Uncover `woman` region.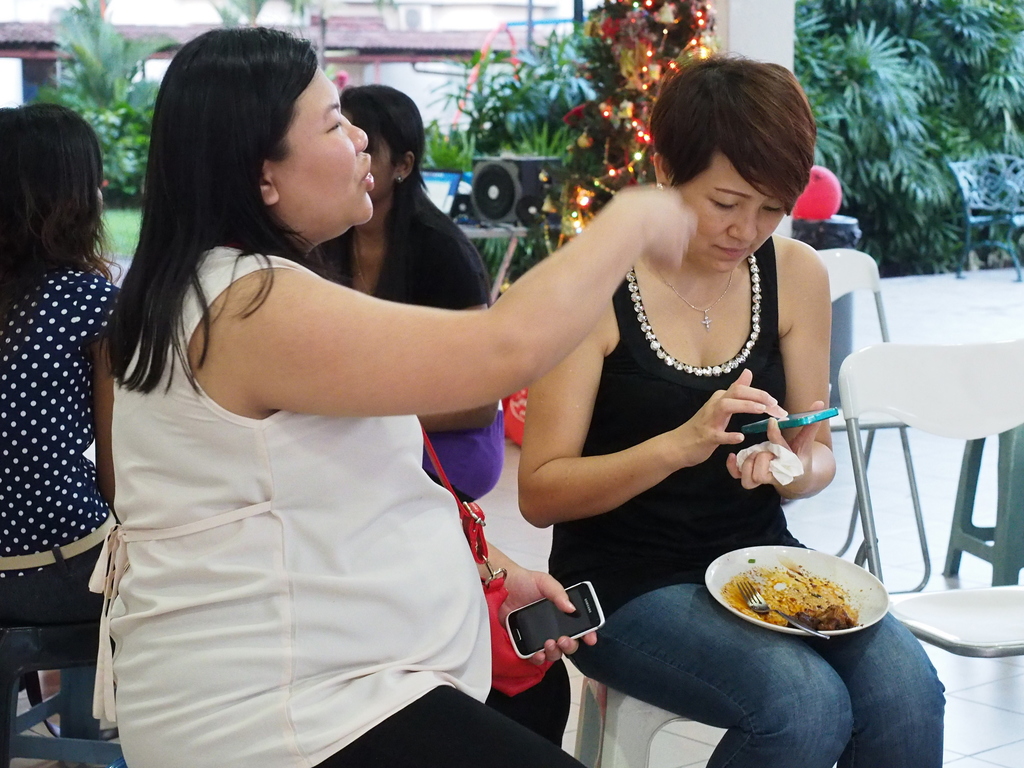
Uncovered: (x1=298, y1=77, x2=499, y2=451).
